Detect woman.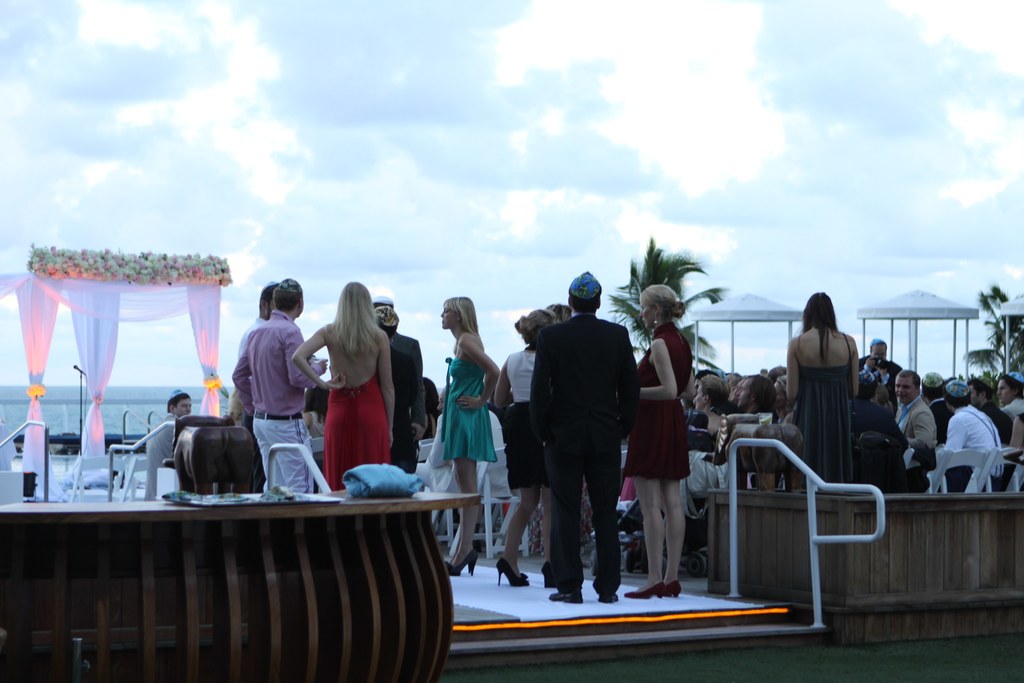
Detected at [296, 383, 333, 444].
